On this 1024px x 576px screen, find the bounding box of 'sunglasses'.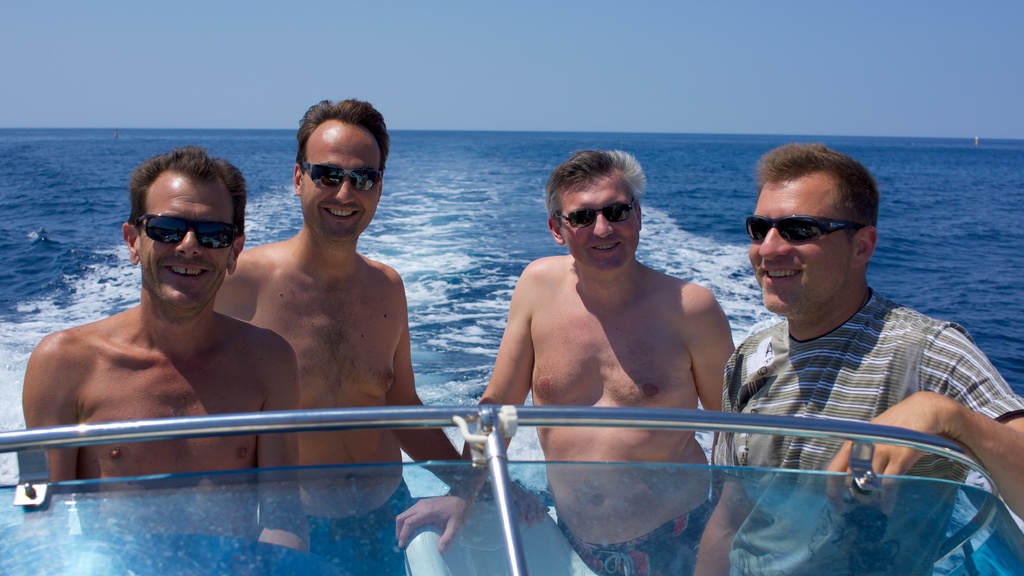
Bounding box: (x1=741, y1=217, x2=860, y2=243).
